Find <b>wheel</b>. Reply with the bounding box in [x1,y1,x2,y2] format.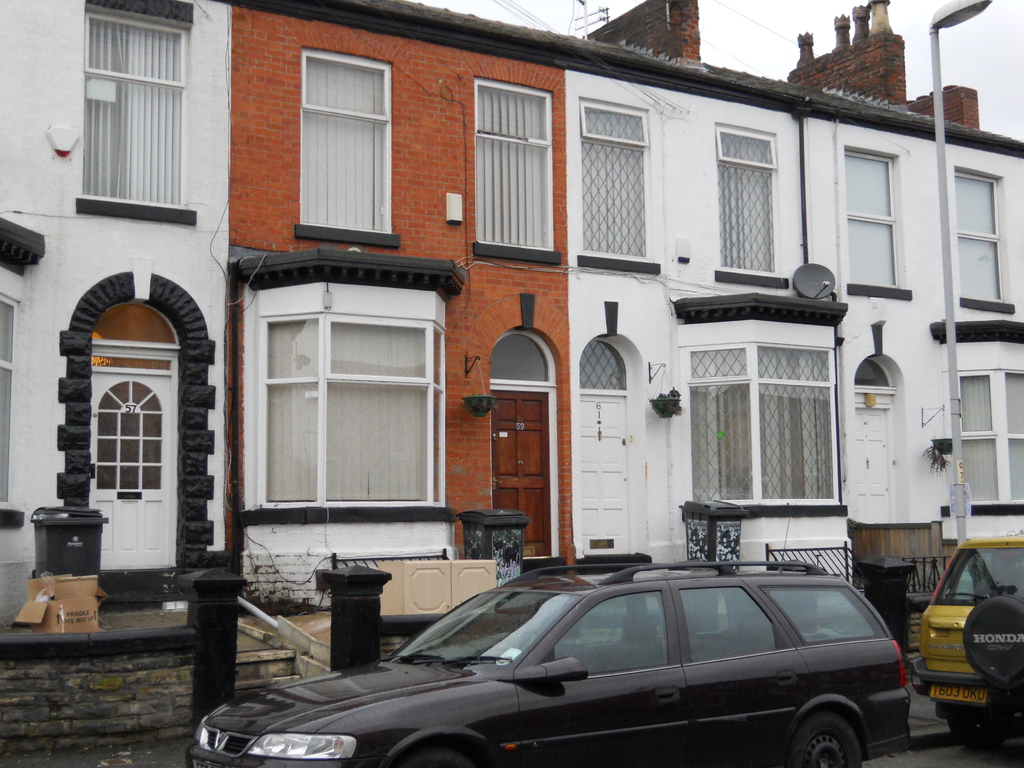
[960,598,1023,689].
